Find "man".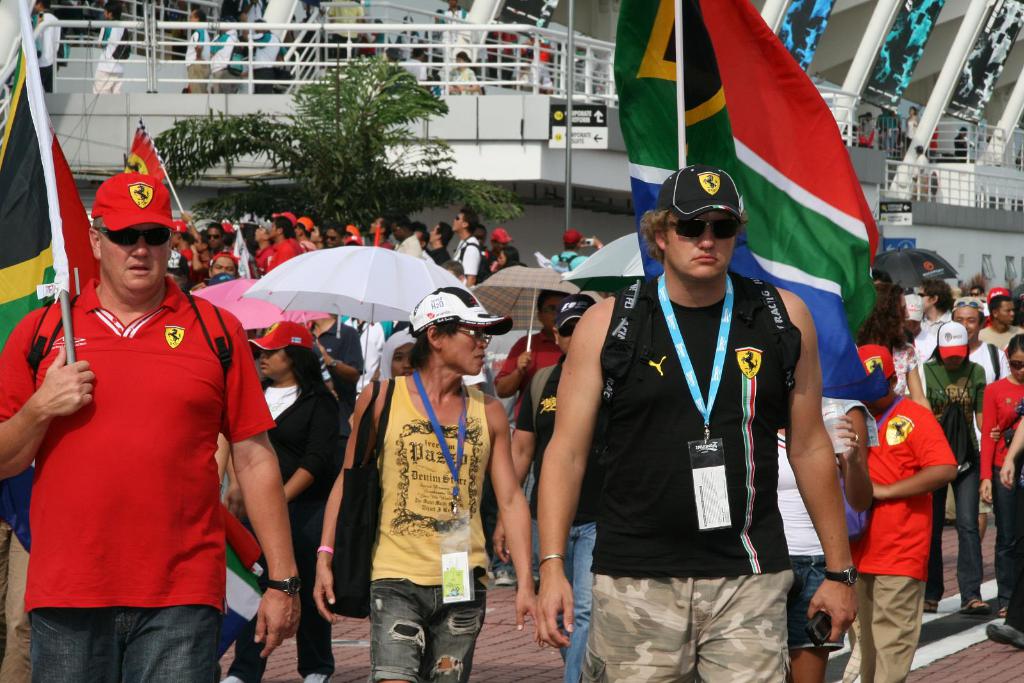
Rect(189, 232, 221, 277).
